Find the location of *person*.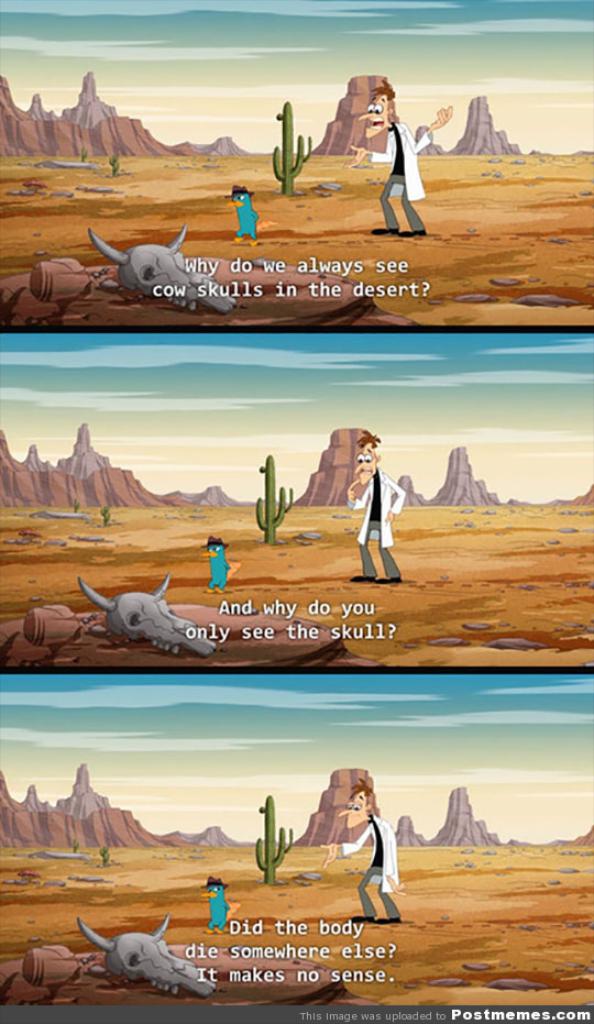
Location: 343/430/409/588.
